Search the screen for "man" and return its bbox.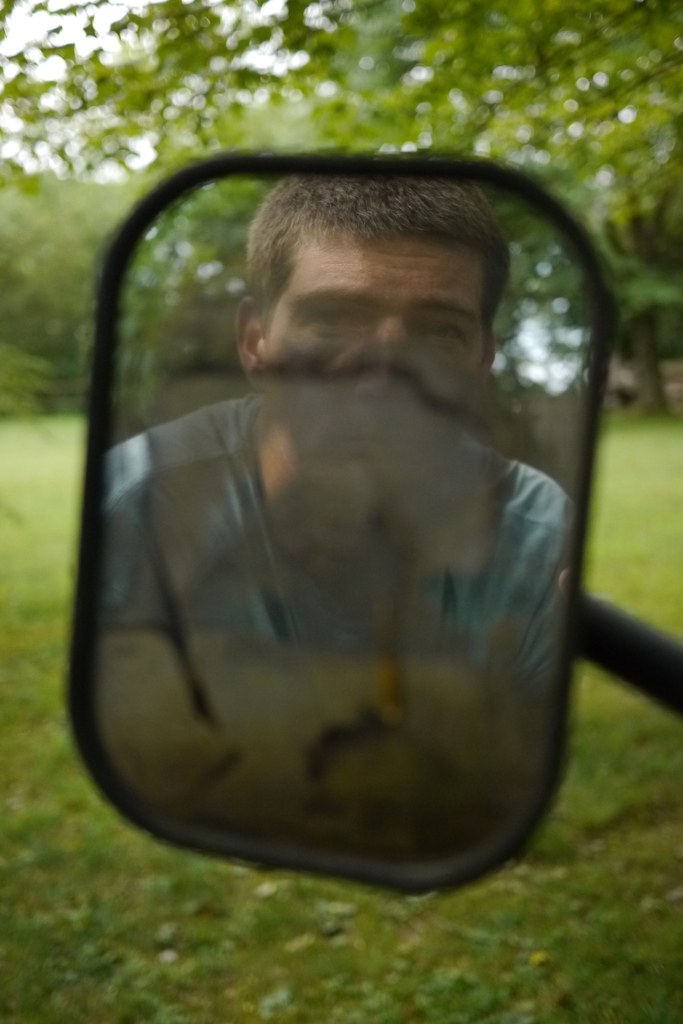
Found: Rect(164, 156, 585, 628).
